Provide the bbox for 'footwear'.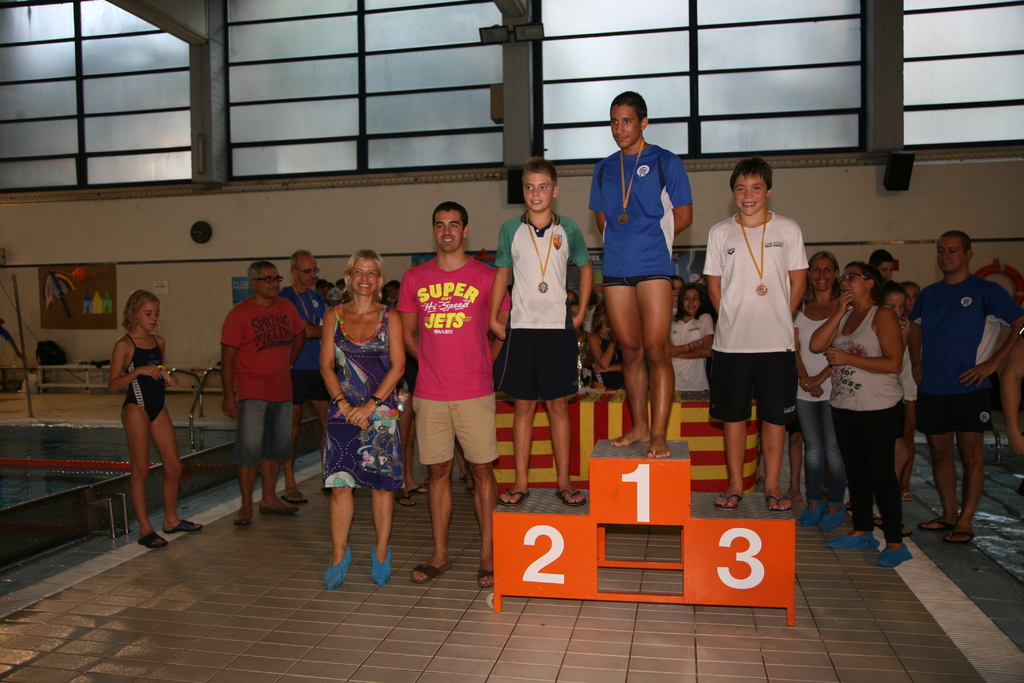
(805,500,824,523).
